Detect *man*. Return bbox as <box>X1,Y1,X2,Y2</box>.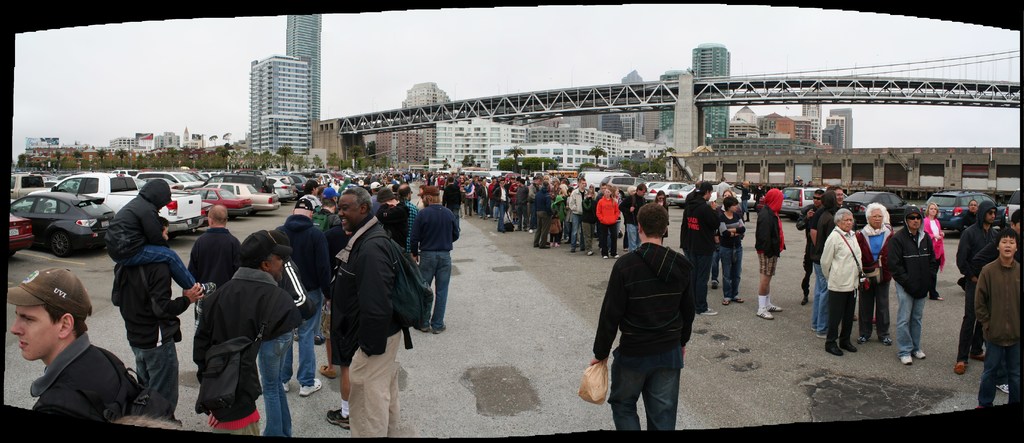
<box>686,181,721,316</box>.
